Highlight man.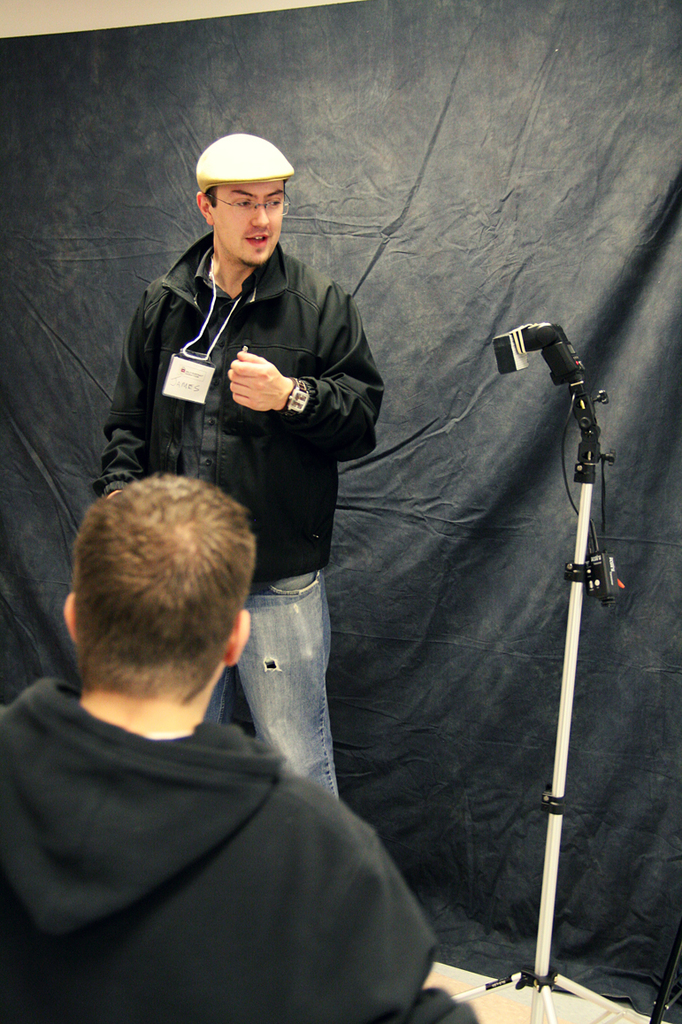
Highlighted region: detection(0, 474, 471, 1023).
